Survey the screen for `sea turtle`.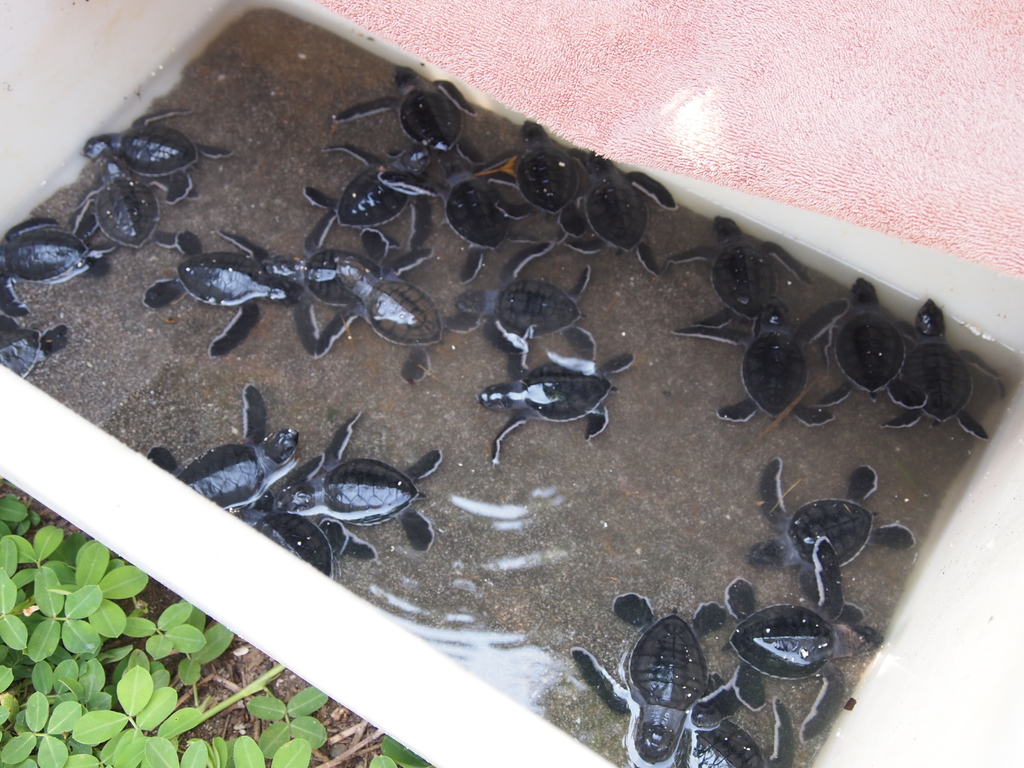
Survey found: <bbox>716, 566, 871, 742</bbox>.
